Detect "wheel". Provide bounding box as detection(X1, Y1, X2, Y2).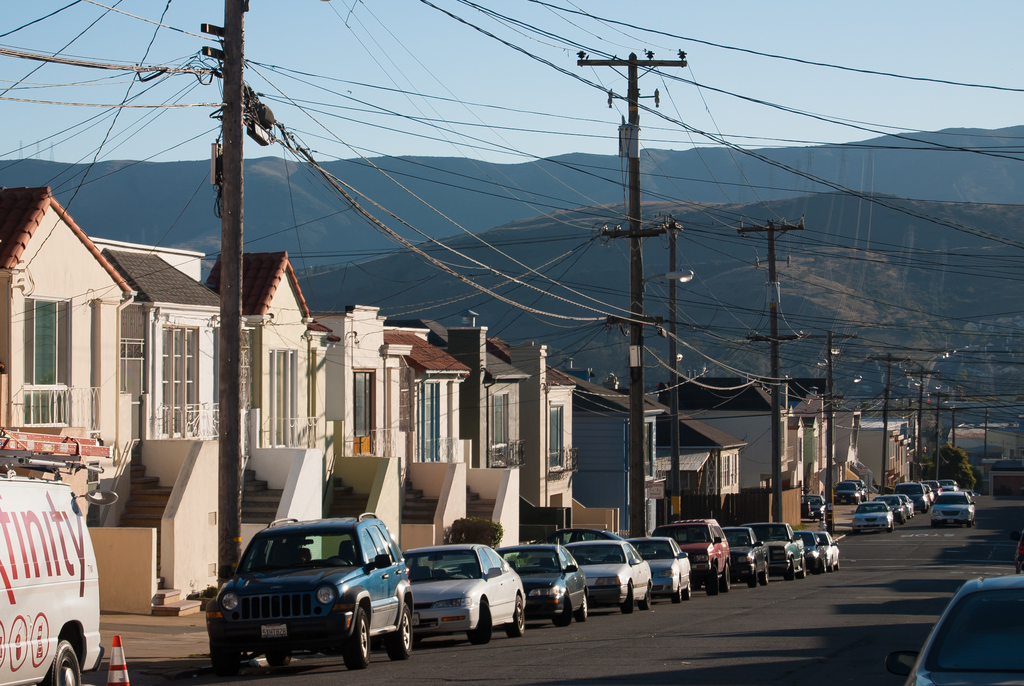
detection(506, 597, 525, 641).
